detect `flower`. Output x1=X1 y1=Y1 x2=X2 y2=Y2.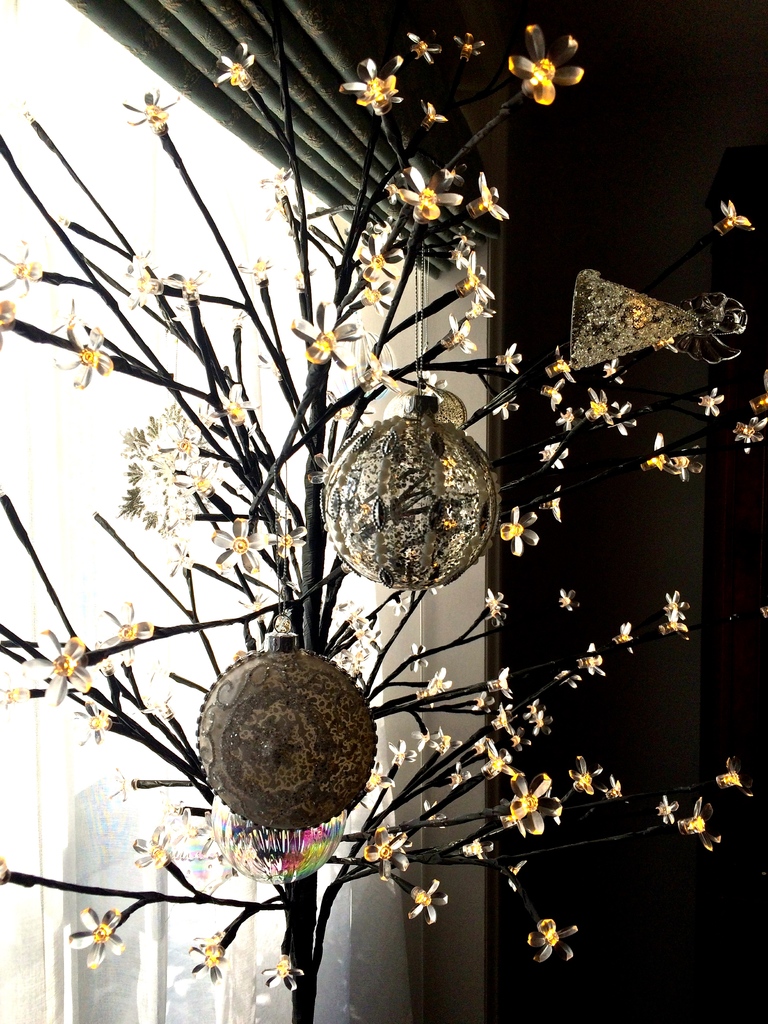
x1=714 y1=199 x2=755 y2=236.
